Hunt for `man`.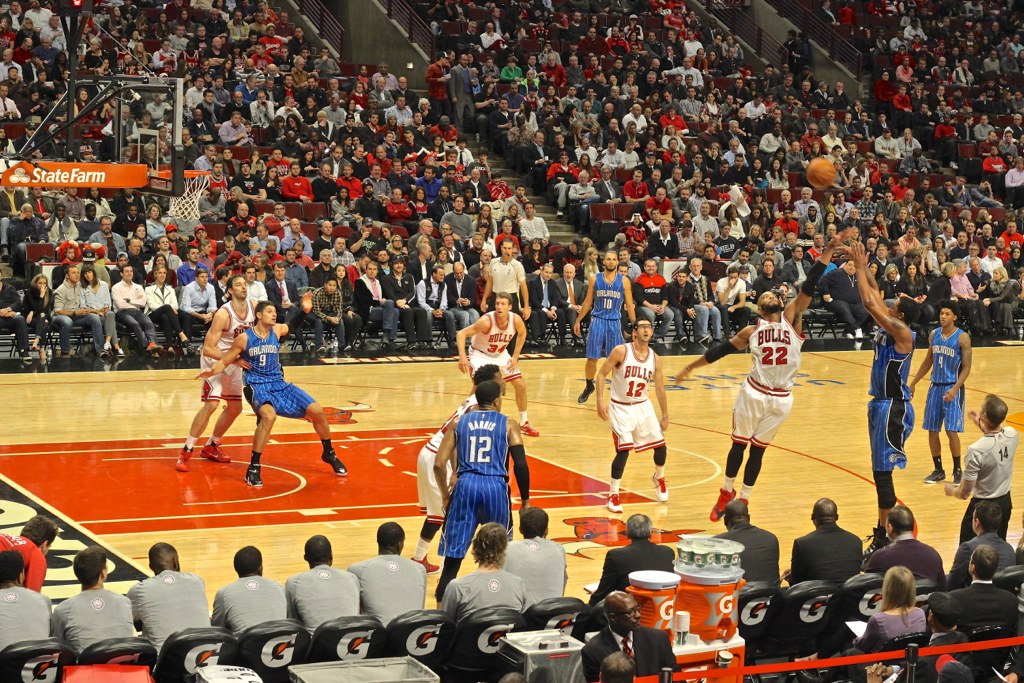
Hunted down at 529,261,563,348.
